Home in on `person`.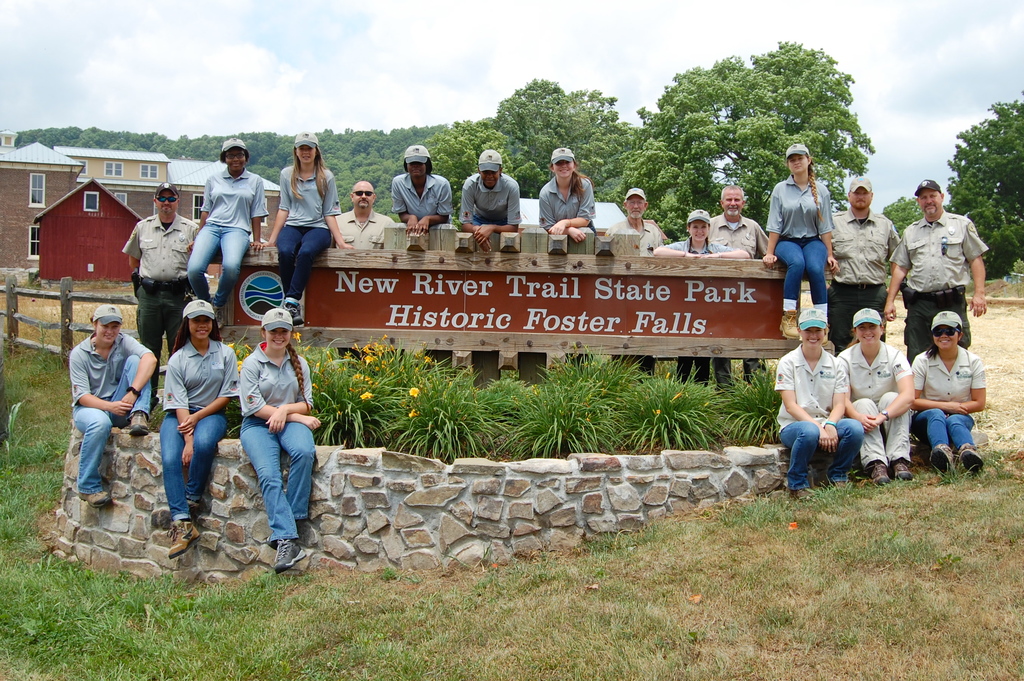
Homed in at left=776, top=310, right=863, bottom=500.
